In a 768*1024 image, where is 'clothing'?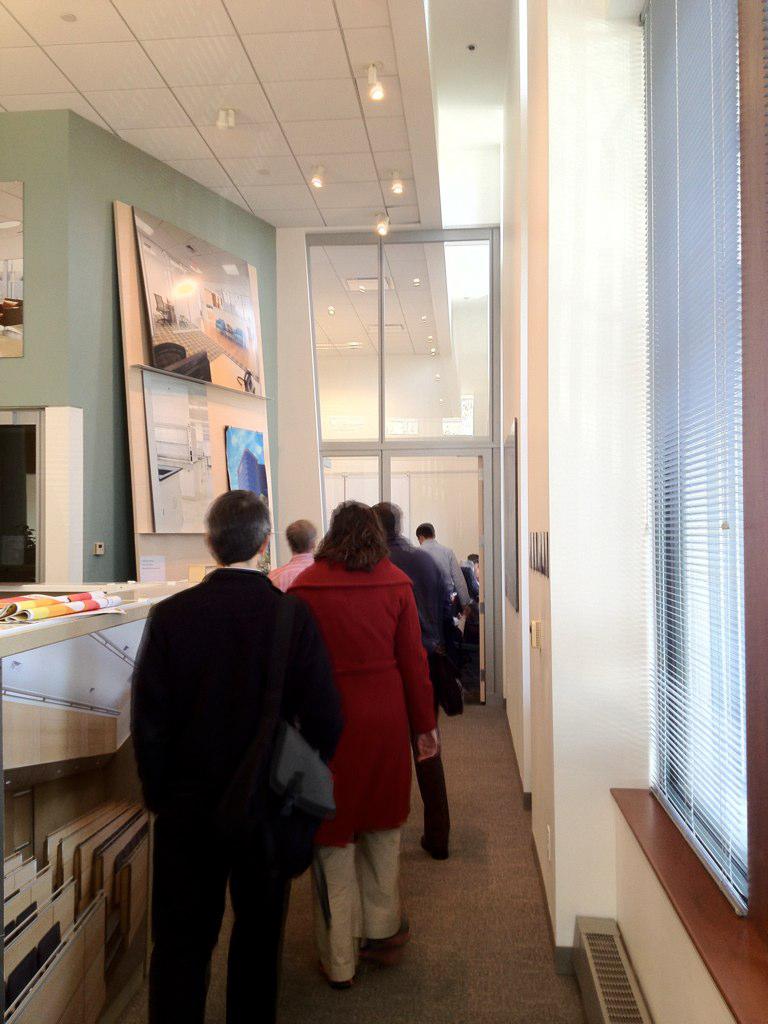
<box>424,539,472,640</box>.
